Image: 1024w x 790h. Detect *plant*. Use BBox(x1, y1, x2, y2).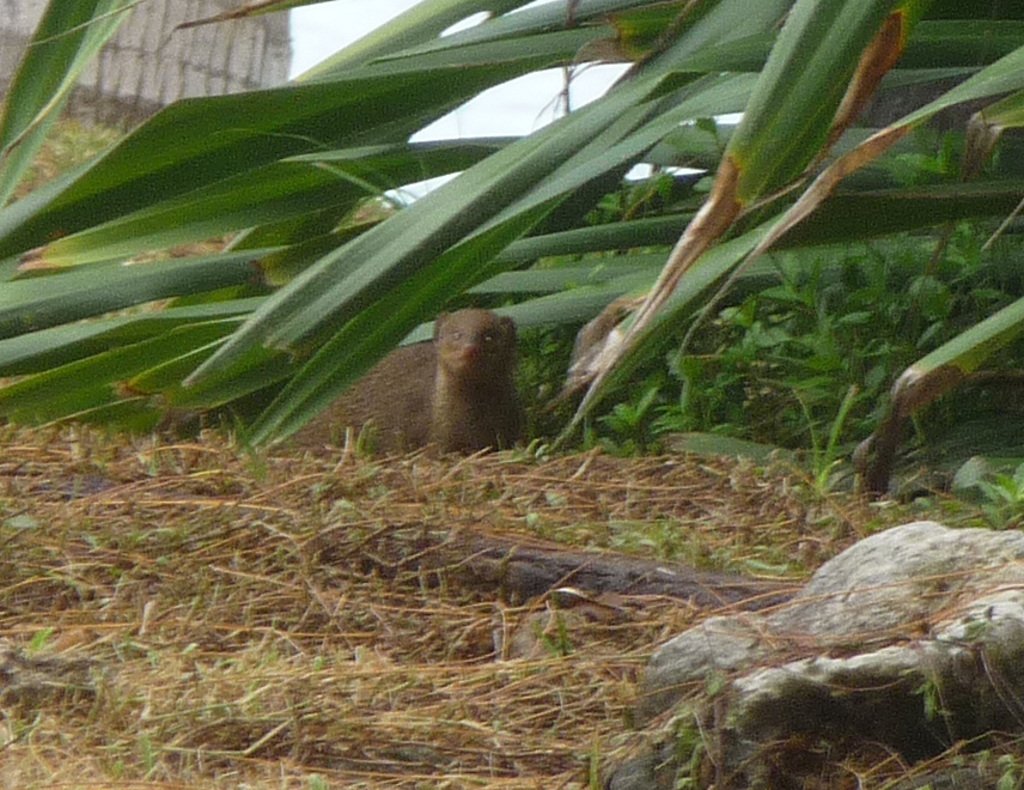
BBox(16, 111, 129, 194).
